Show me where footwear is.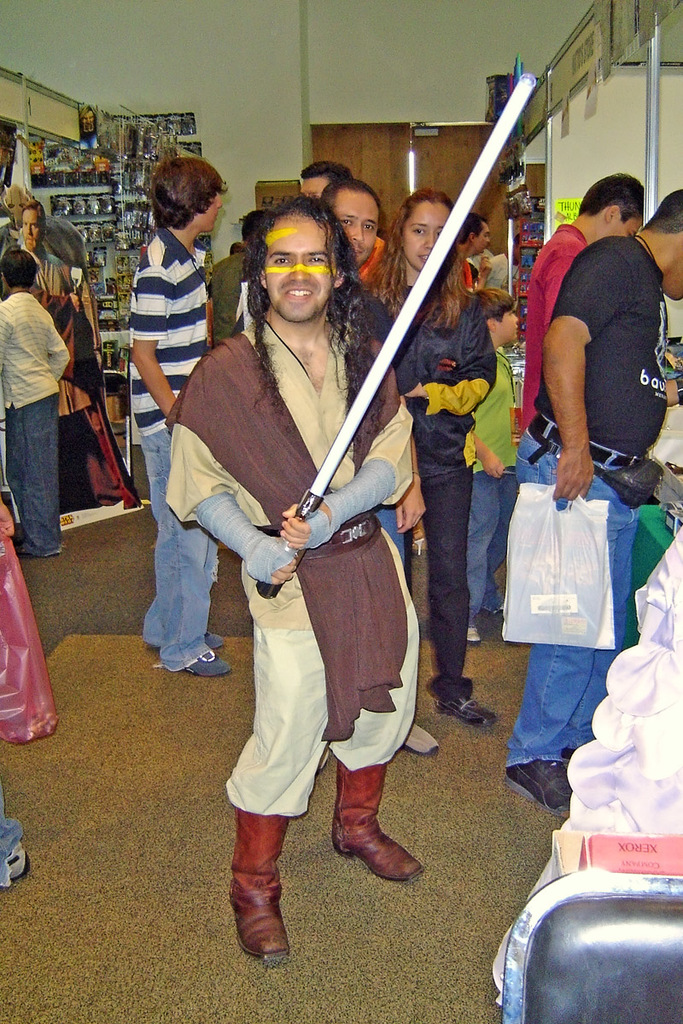
footwear is at [506, 762, 570, 807].
